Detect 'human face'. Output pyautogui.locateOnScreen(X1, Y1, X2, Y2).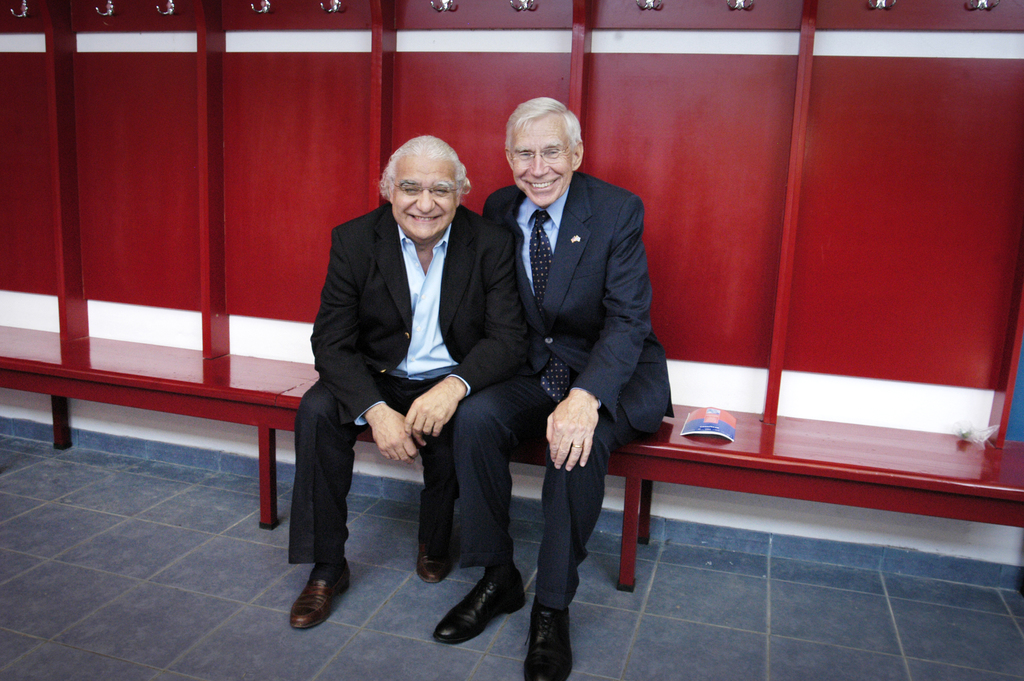
pyautogui.locateOnScreen(392, 160, 457, 241).
